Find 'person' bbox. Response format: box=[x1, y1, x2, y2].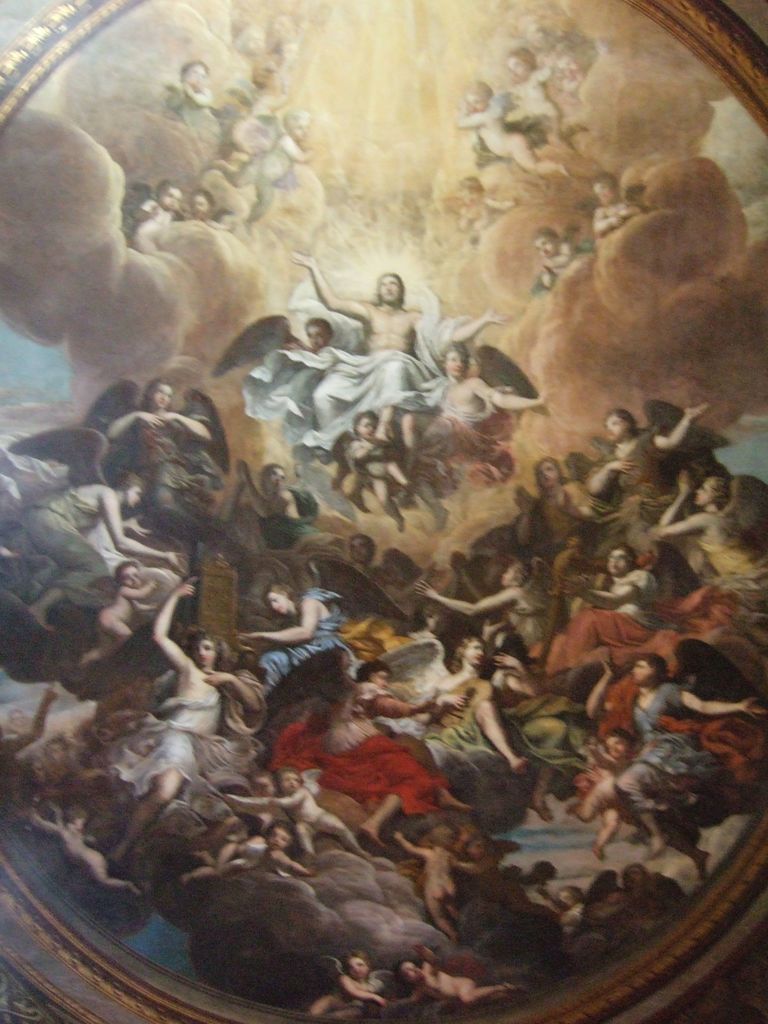
box=[596, 402, 705, 538].
